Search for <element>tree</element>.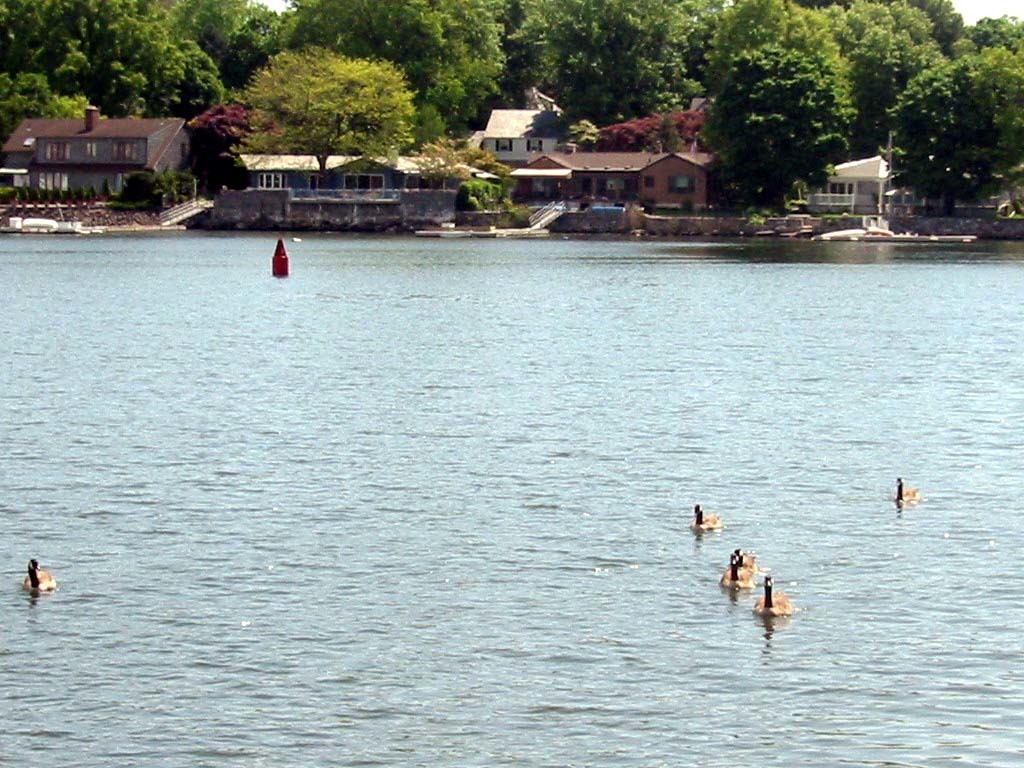
Found at crop(698, 47, 851, 220).
